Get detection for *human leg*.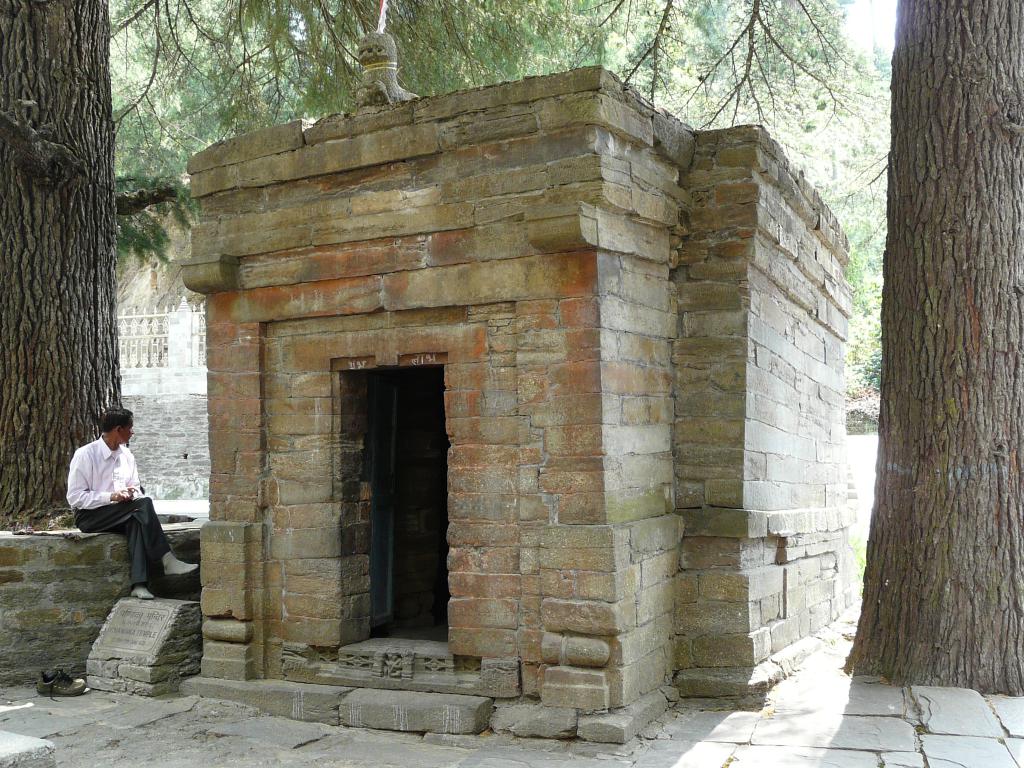
Detection: (127, 518, 154, 598).
